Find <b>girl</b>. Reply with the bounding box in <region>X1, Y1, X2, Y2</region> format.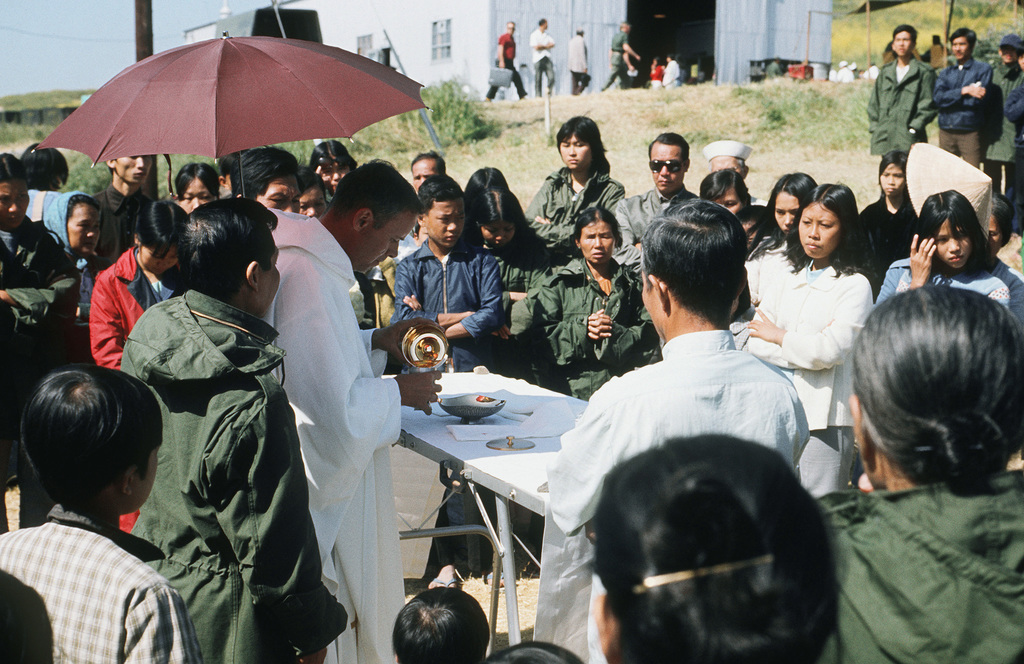
<region>310, 142, 362, 208</region>.
